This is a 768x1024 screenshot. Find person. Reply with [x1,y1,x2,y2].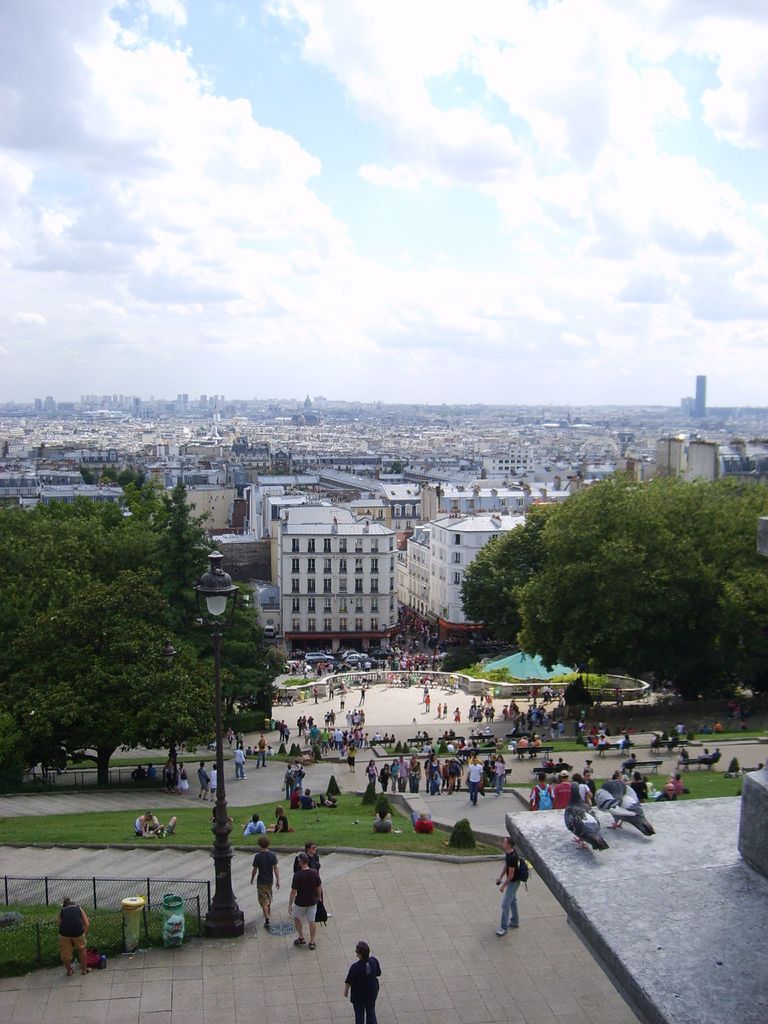
[128,767,142,779].
